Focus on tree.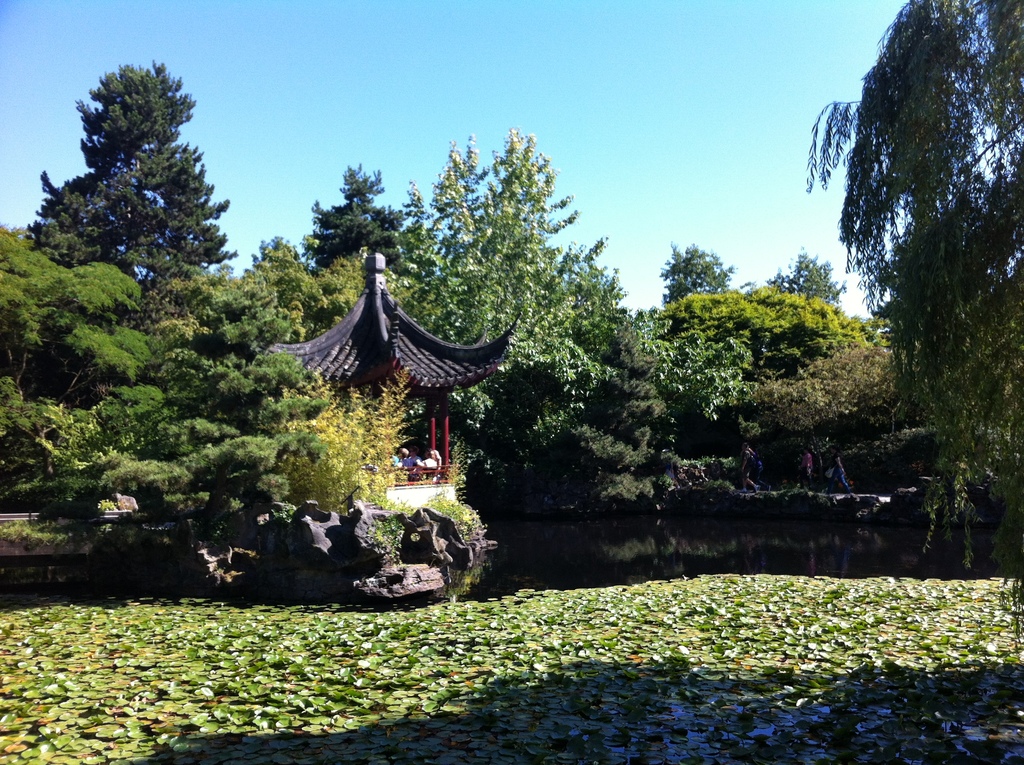
Focused at 277,363,412,544.
